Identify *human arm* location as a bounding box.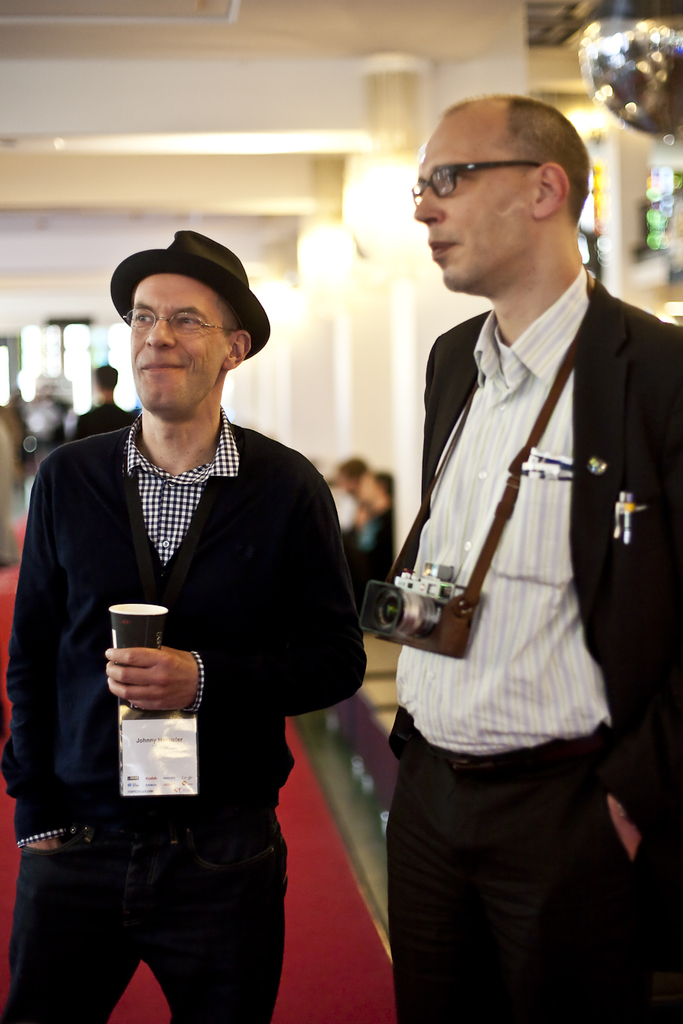
[109, 453, 366, 703].
